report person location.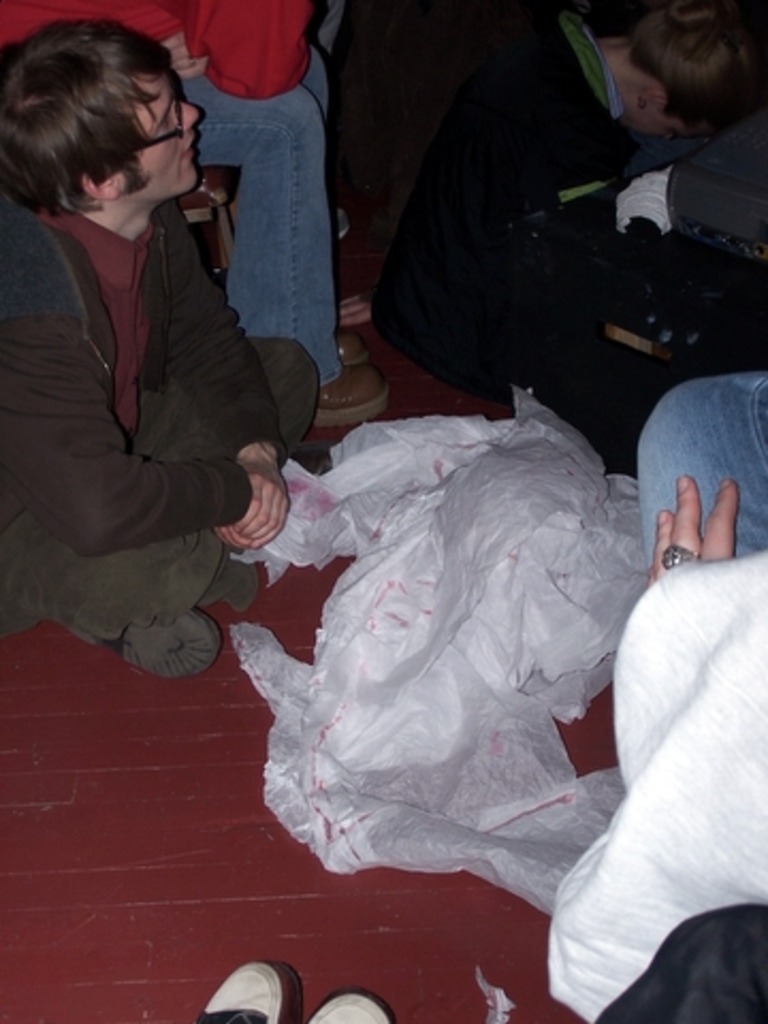
Report: [196, 958, 380, 1022].
